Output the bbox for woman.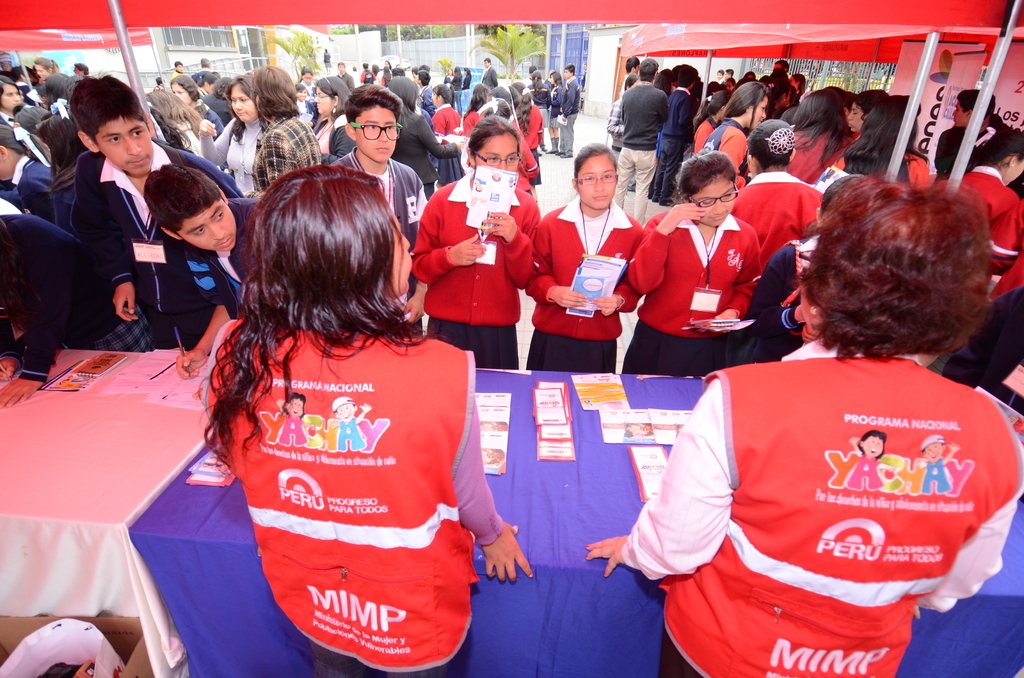
(x1=708, y1=84, x2=769, y2=171).
